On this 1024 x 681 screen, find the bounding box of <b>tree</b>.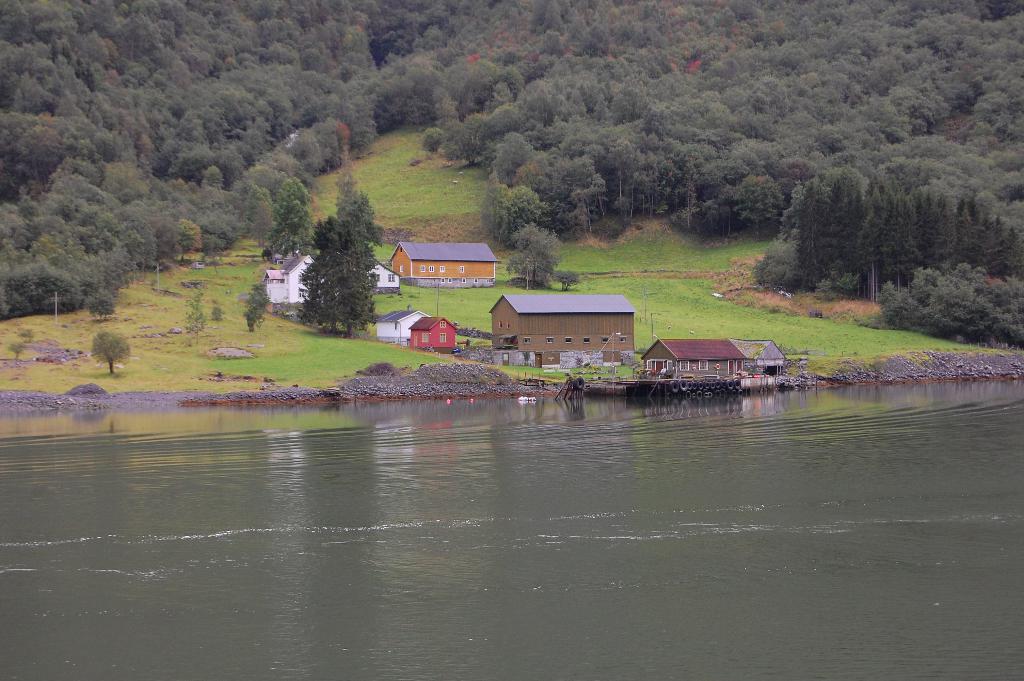
Bounding box: rect(97, 326, 130, 373).
